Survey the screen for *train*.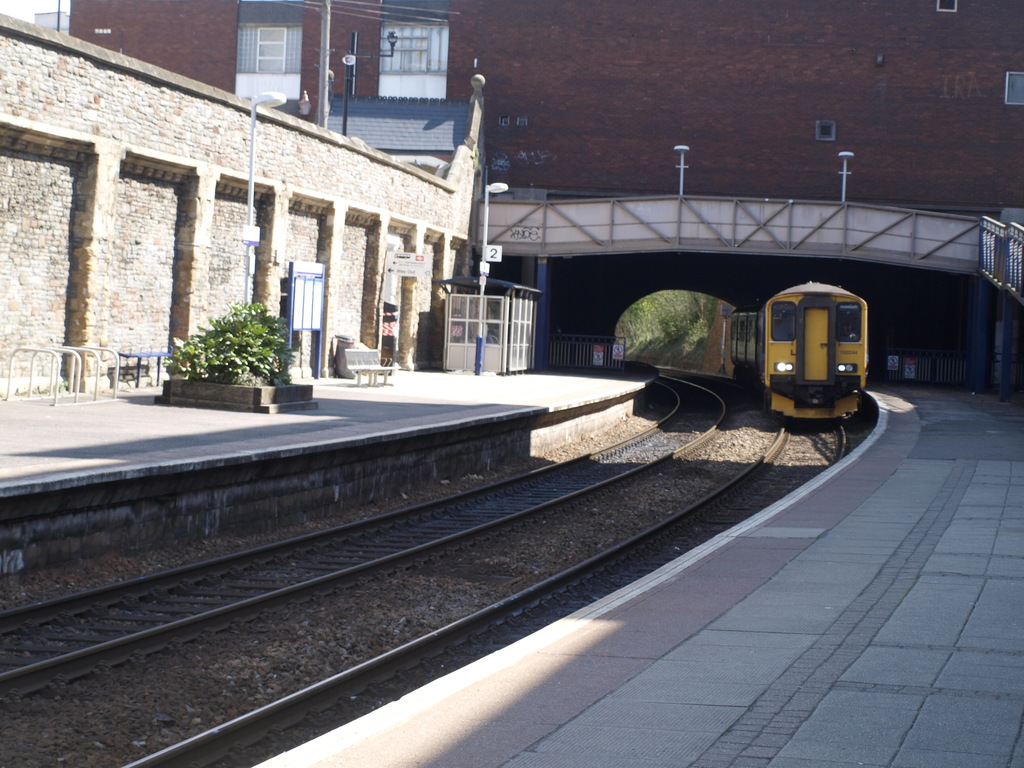
Survey found: box=[732, 287, 866, 422].
